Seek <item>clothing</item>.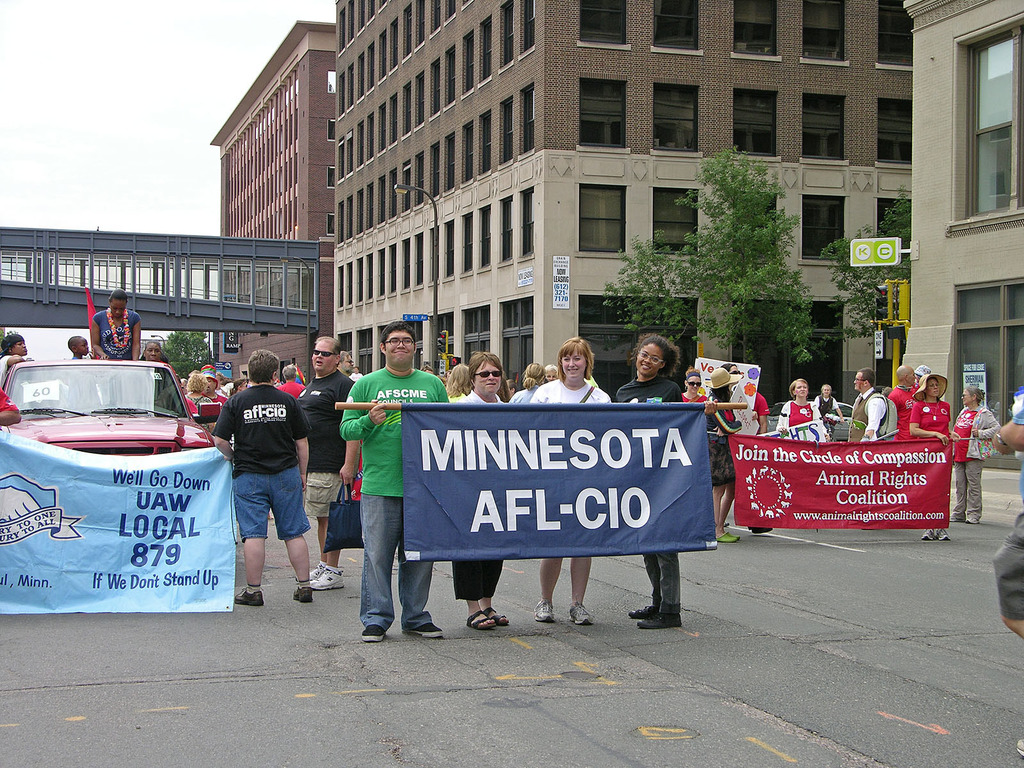
187:391:211:421.
